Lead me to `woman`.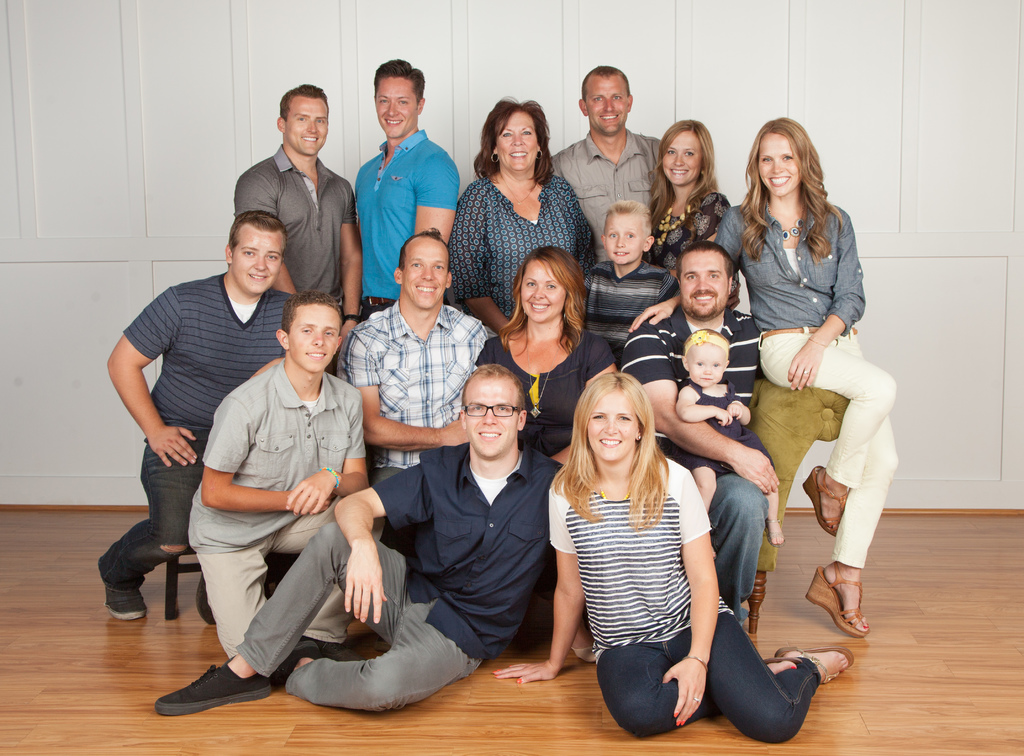
Lead to Rect(636, 119, 896, 636).
